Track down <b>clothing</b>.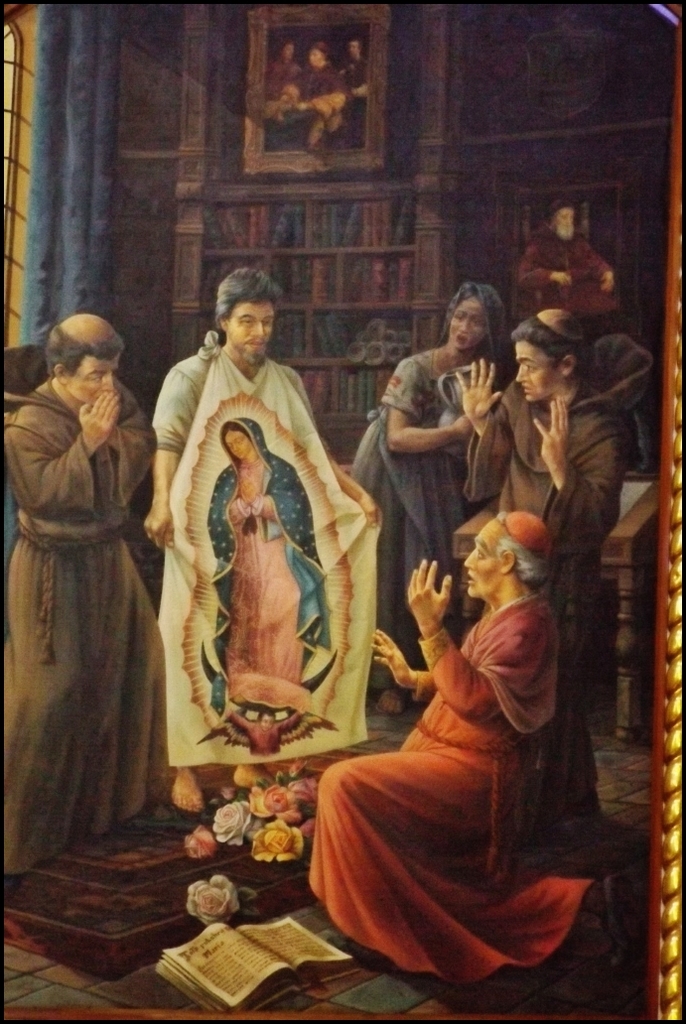
Tracked to [x1=282, y1=62, x2=348, y2=146].
